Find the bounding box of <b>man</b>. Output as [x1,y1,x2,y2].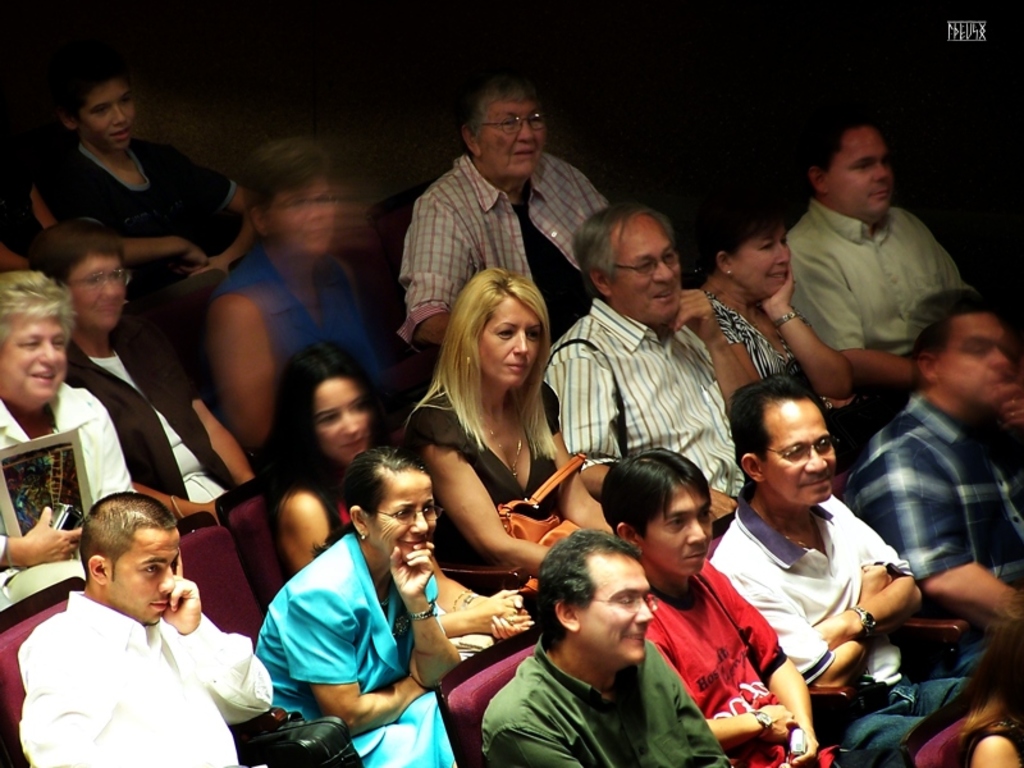
[838,287,1023,673].
